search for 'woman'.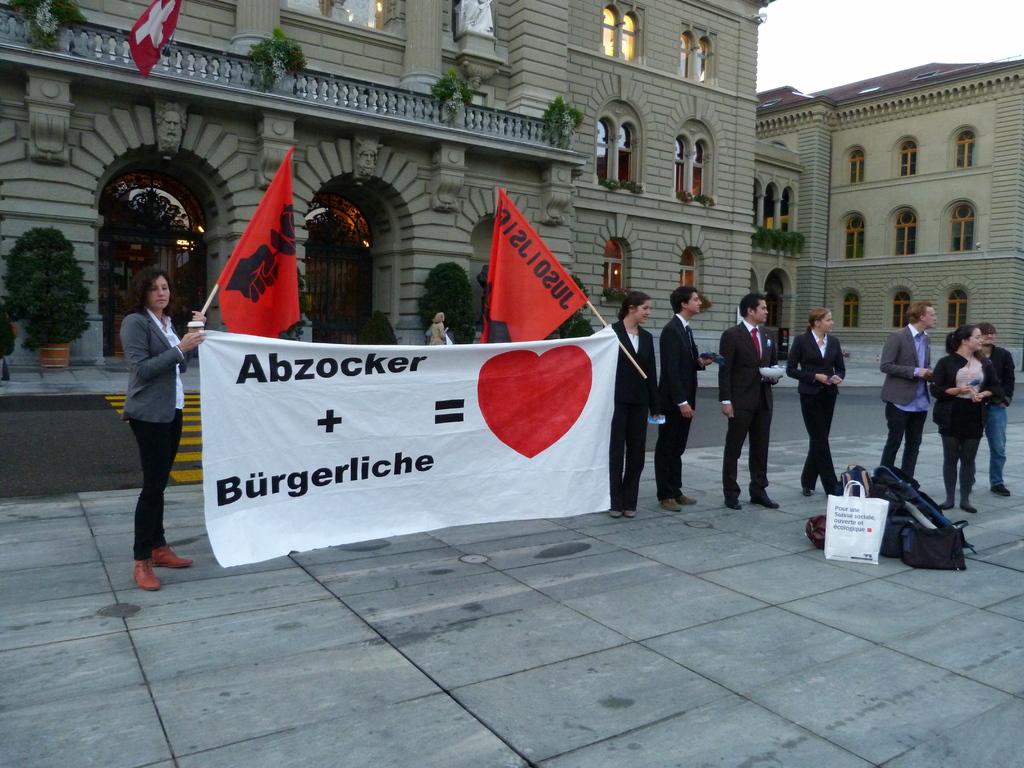
Found at x1=787, y1=308, x2=845, y2=497.
